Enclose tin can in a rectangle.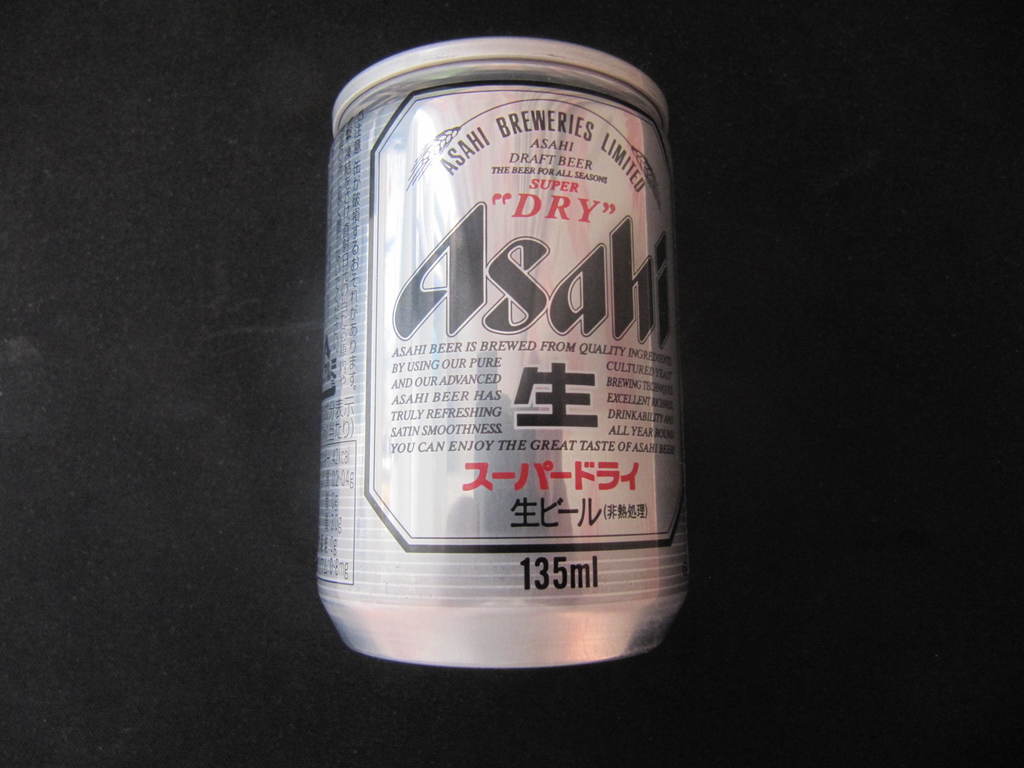
x1=324, y1=36, x2=705, y2=671.
